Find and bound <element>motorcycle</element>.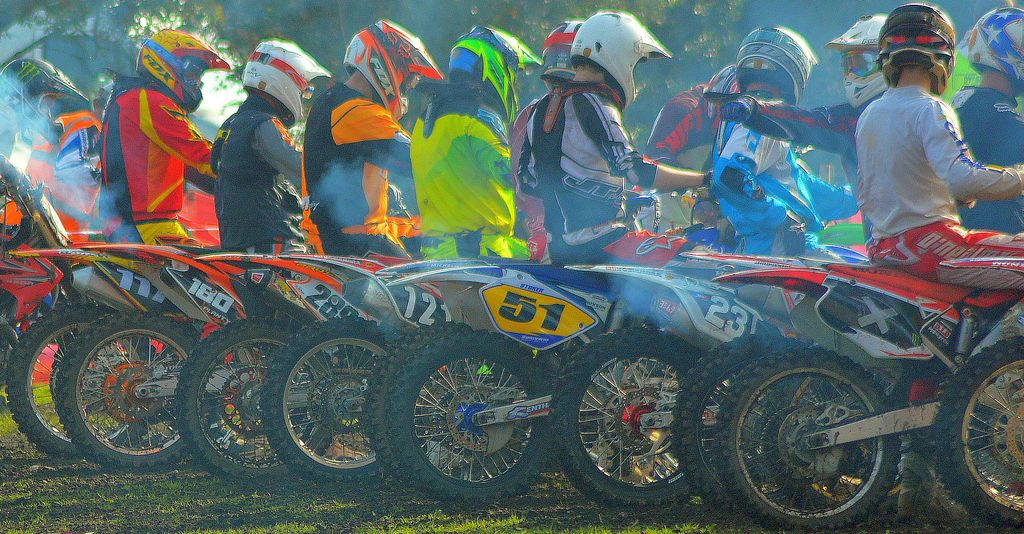
Bound: {"left": 196, "top": 253, "right": 455, "bottom": 484}.
